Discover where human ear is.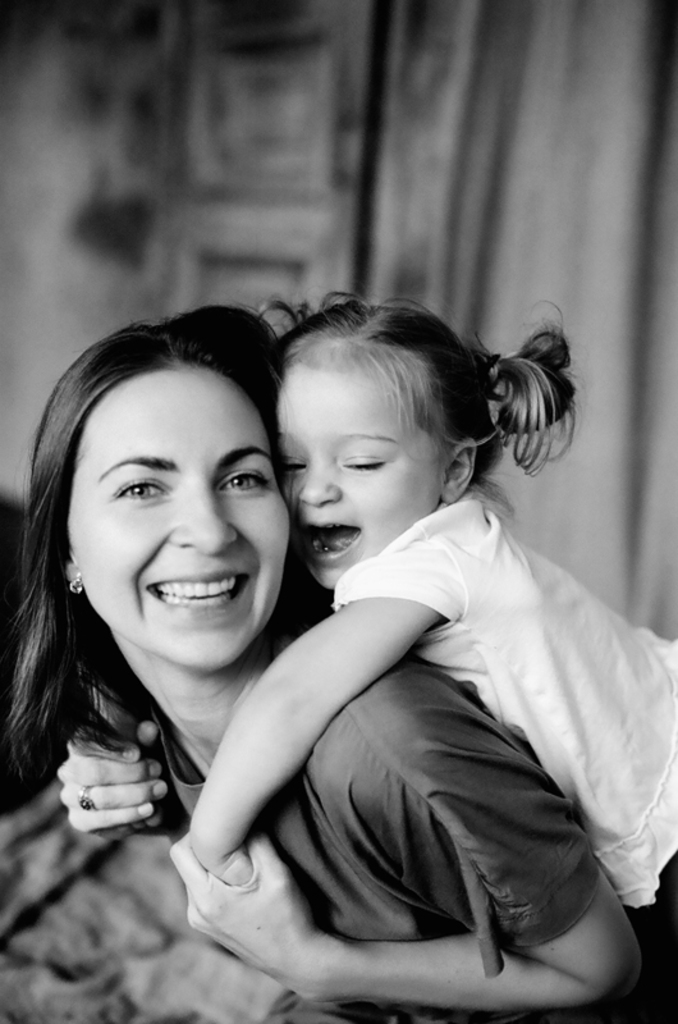
Discovered at 439/439/476/502.
